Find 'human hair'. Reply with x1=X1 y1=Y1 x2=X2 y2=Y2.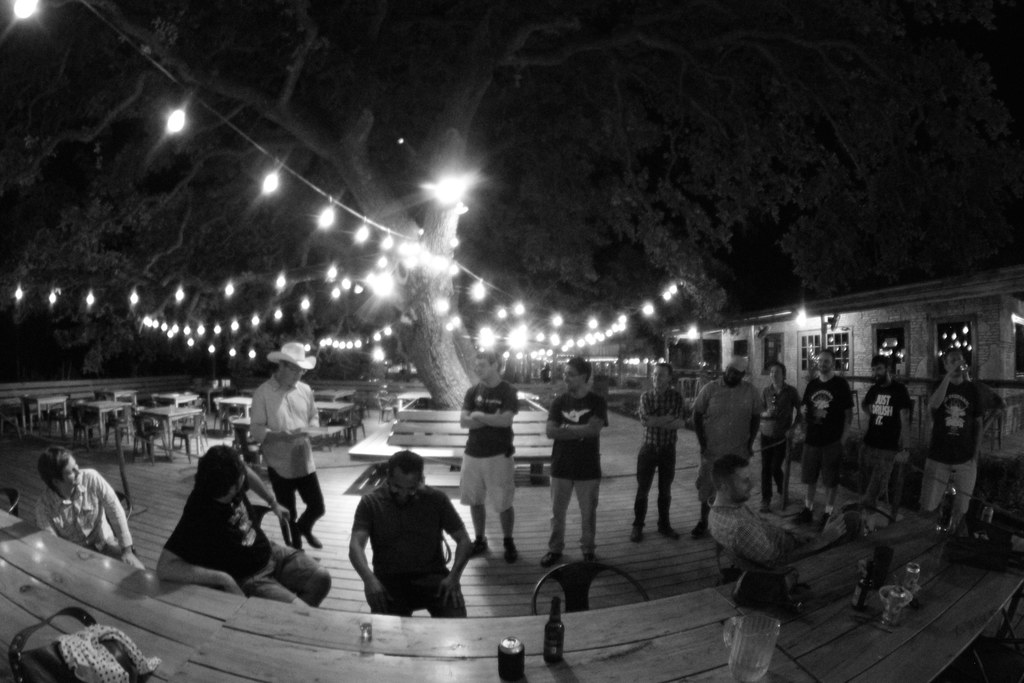
x1=567 y1=356 x2=593 y2=389.
